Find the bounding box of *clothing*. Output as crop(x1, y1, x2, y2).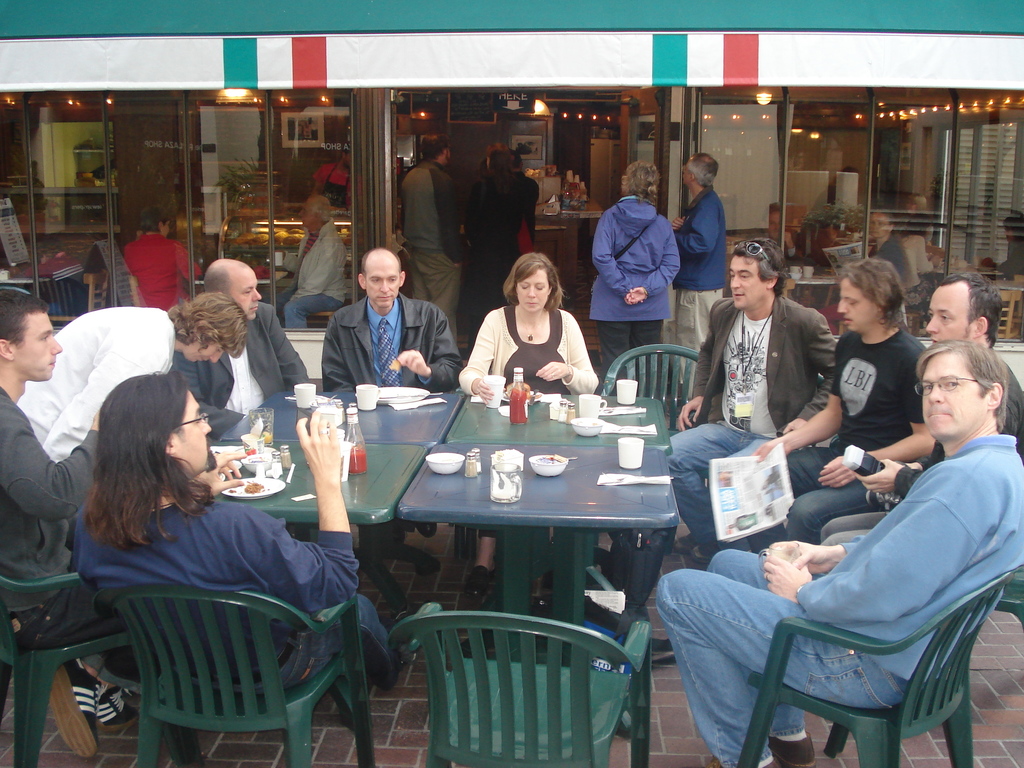
crop(402, 160, 467, 345).
